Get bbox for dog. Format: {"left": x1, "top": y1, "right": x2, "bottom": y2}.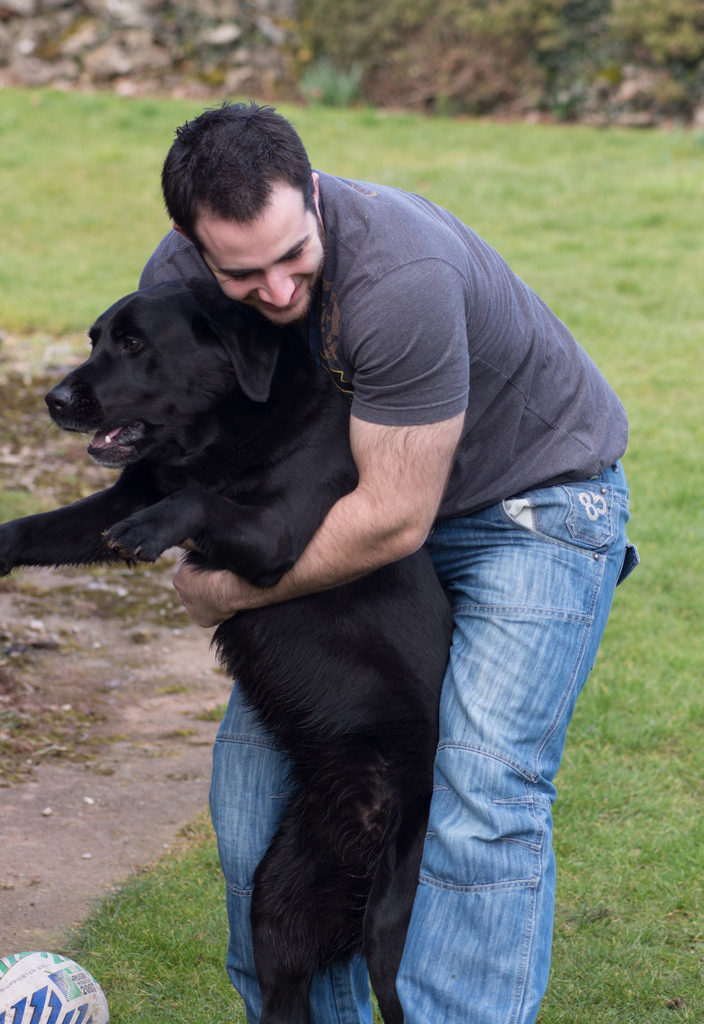
{"left": 0, "top": 273, "right": 642, "bottom": 1022}.
